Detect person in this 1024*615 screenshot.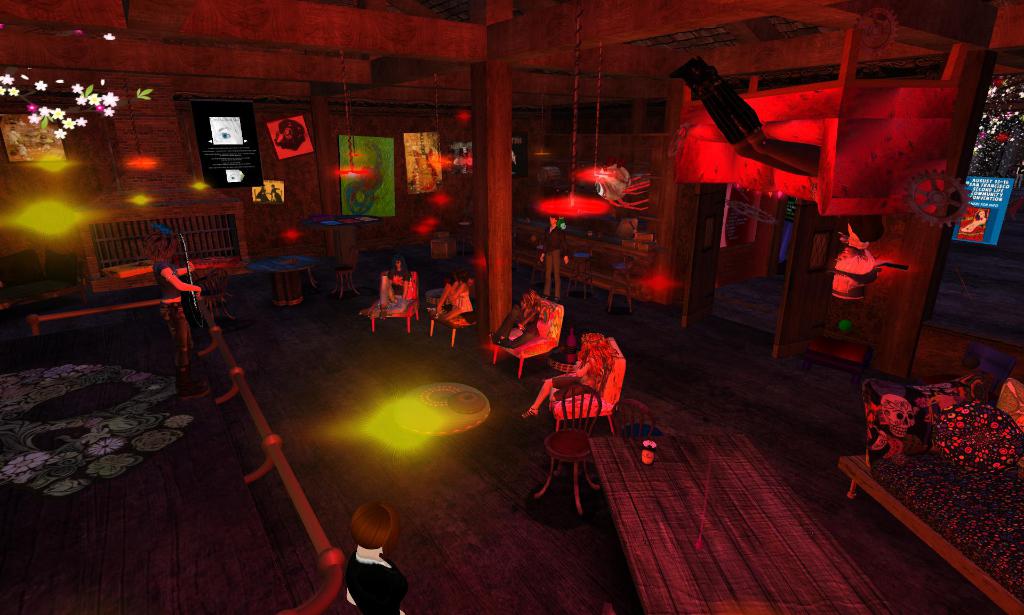
Detection: {"left": 377, "top": 252, "right": 412, "bottom": 324}.
